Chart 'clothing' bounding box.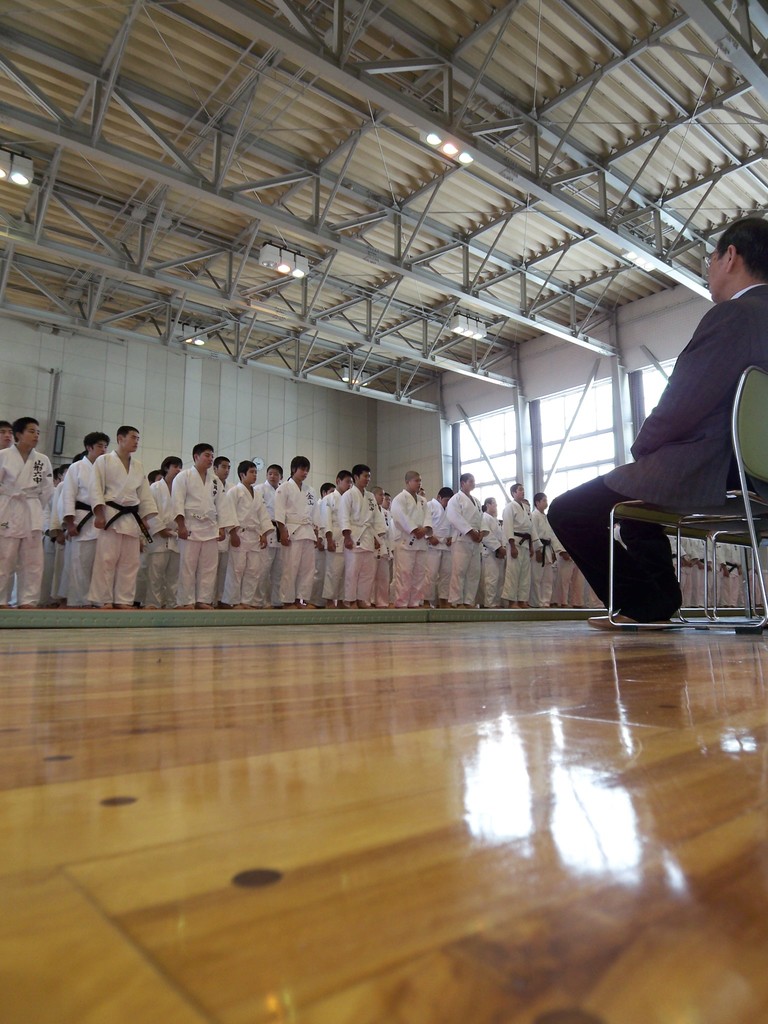
Charted: 278,481,325,601.
